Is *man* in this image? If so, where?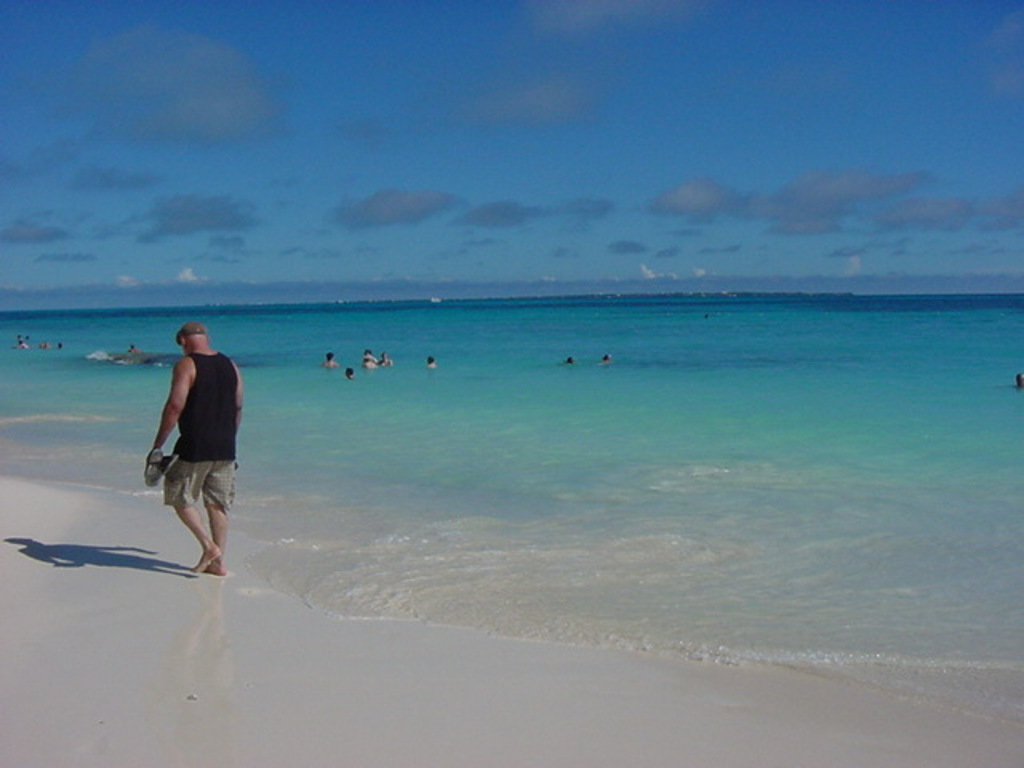
Yes, at region(344, 363, 358, 379).
